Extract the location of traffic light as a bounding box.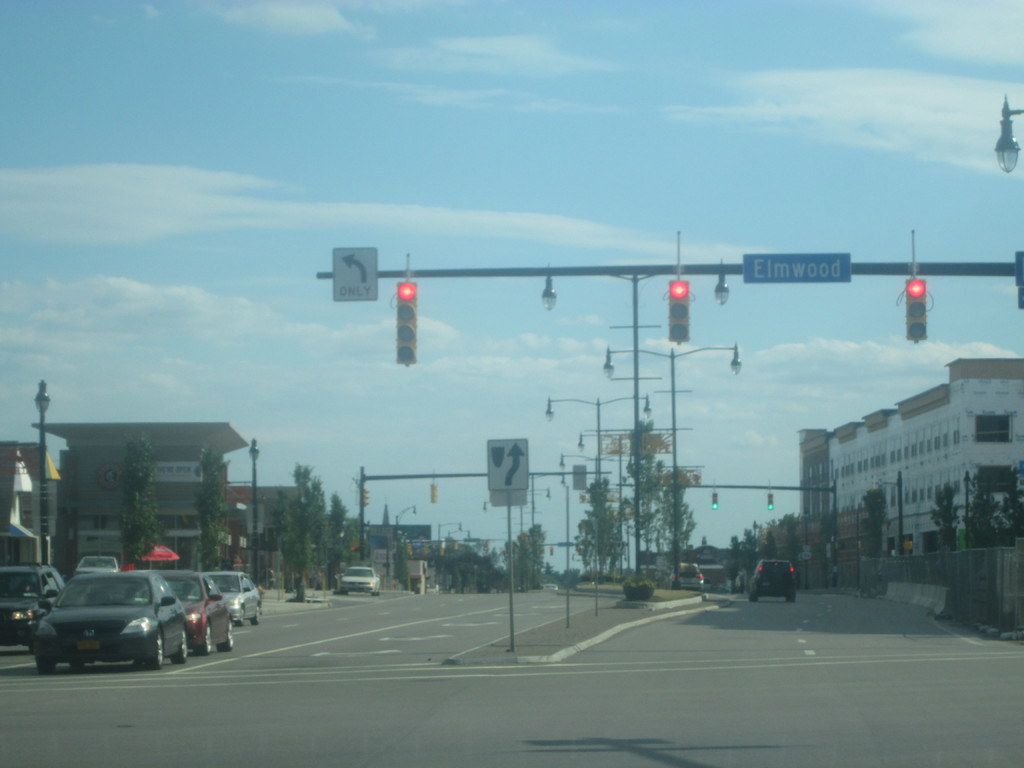
550/547/553/556.
